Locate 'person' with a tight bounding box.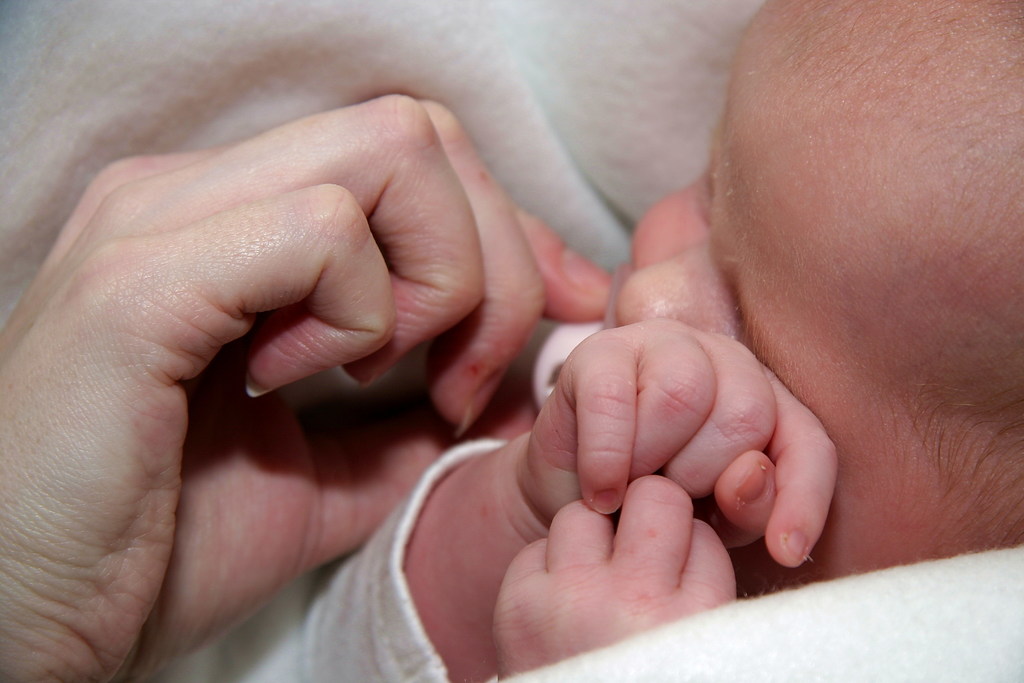
7 0 1023 677.
